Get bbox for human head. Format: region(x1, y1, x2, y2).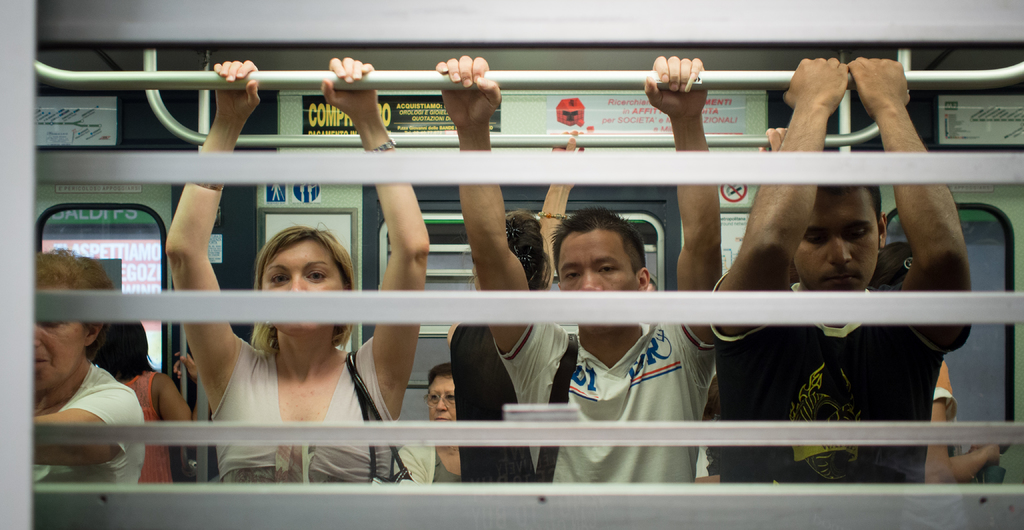
region(426, 362, 452, 424).
